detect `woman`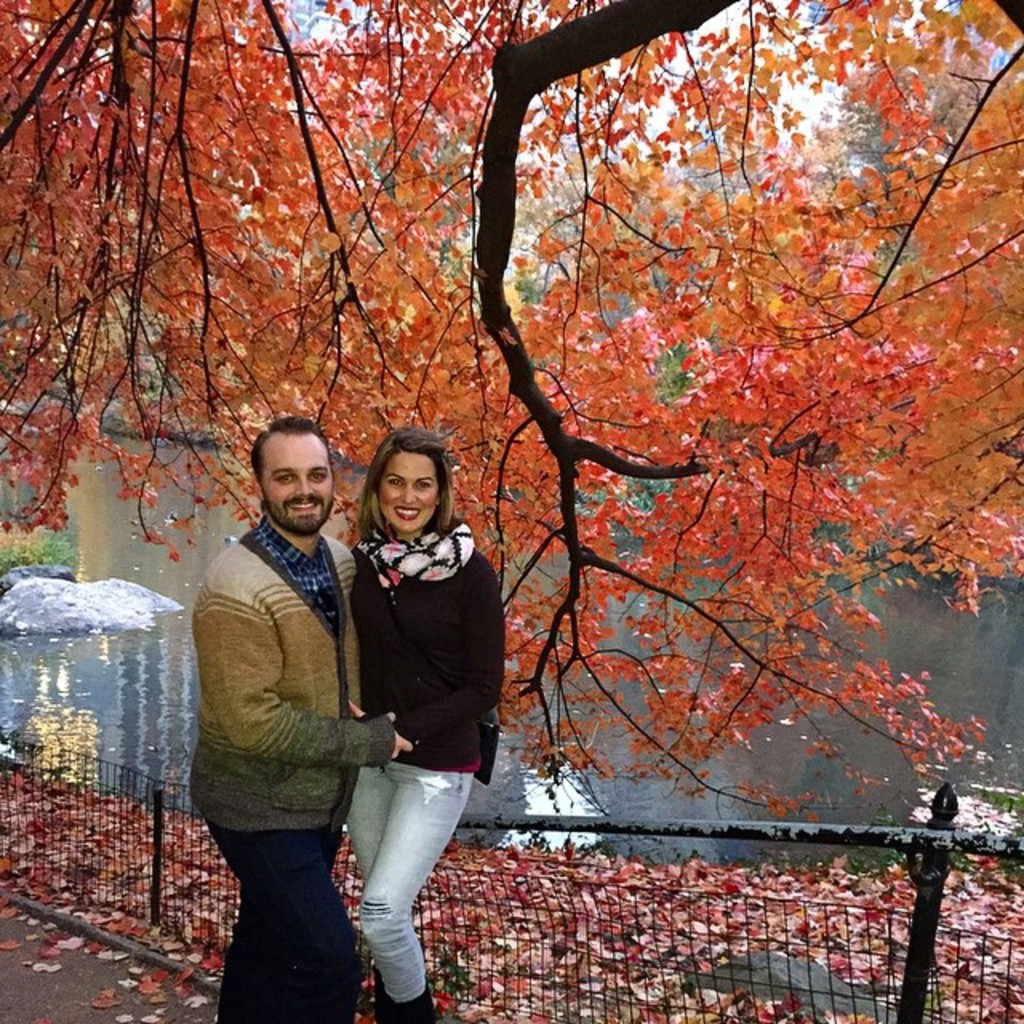
(299, 398, 502, 990)
